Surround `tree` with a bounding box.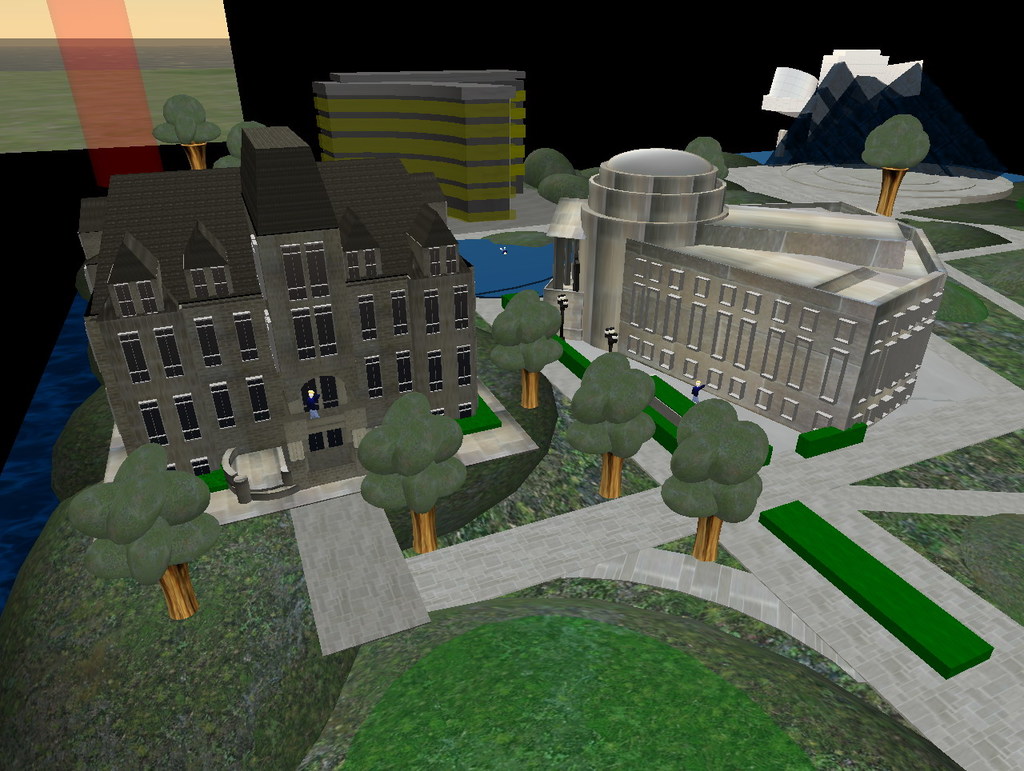
(859, 111, 933, 218).
